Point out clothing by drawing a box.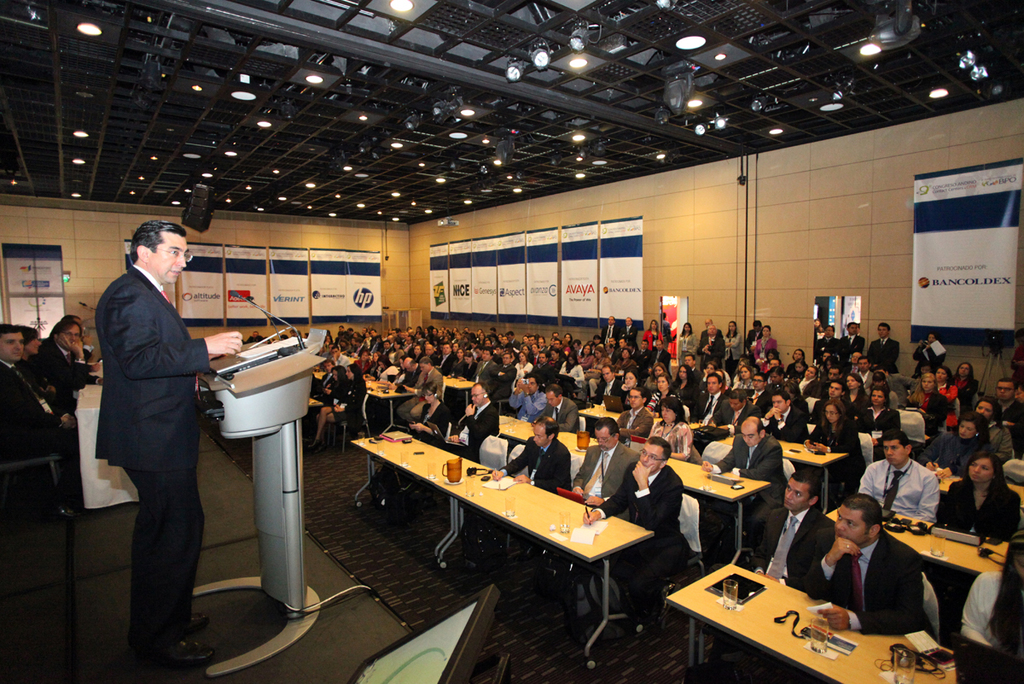
570/440/647/517.
